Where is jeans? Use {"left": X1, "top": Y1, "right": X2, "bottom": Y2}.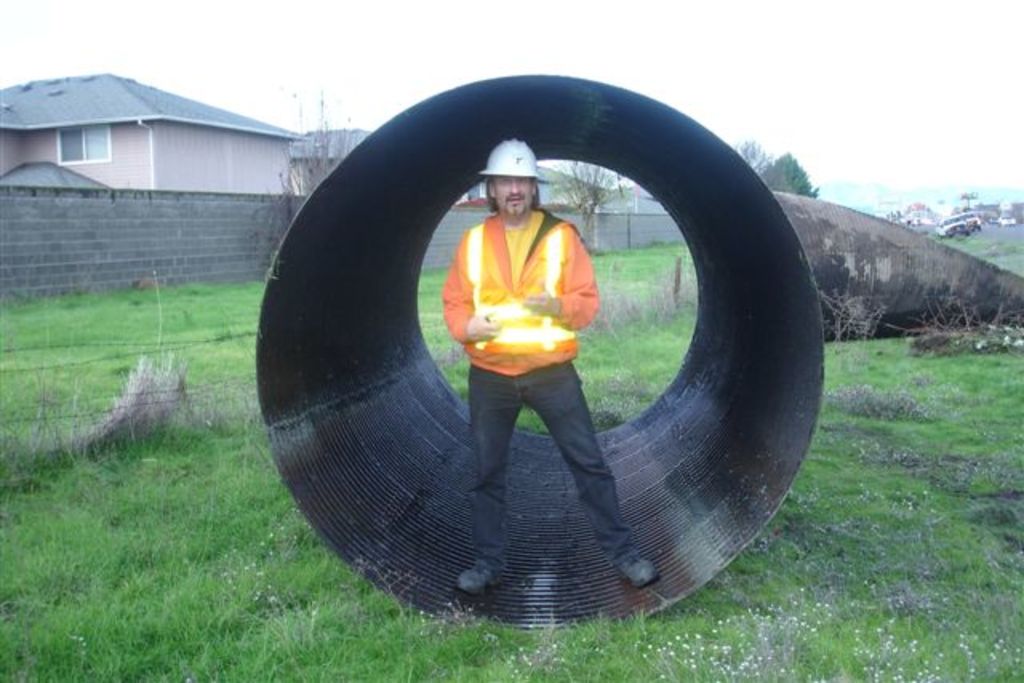
{"left": 469, "top": 360, "right": 640, "bottom": 574}.
